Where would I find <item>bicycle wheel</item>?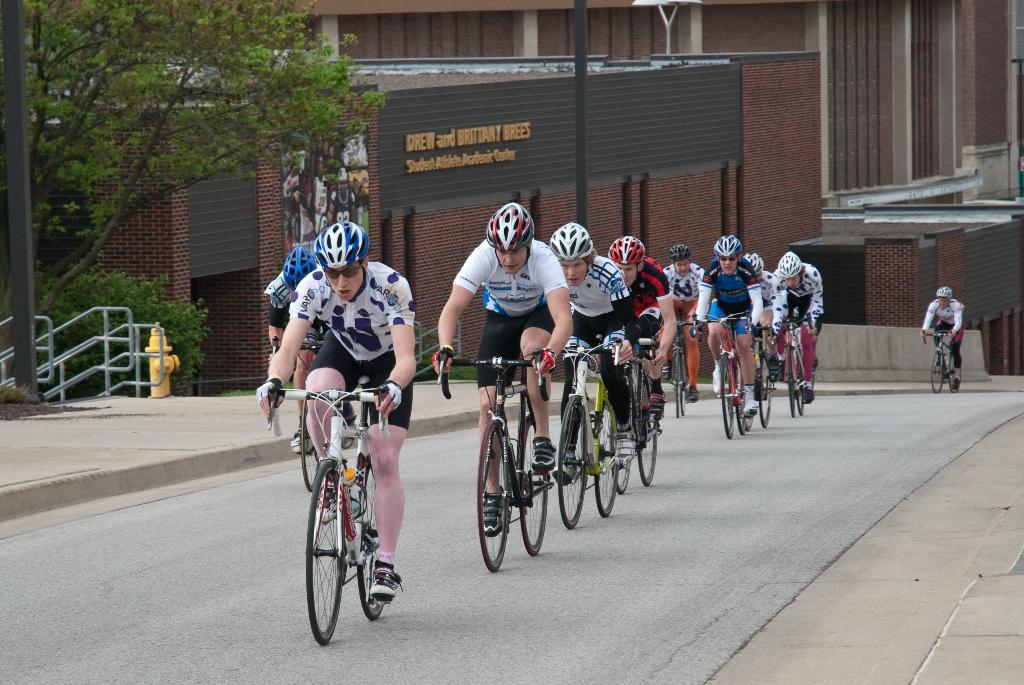
At [left=610, top=404, right=636, bottom=492].
